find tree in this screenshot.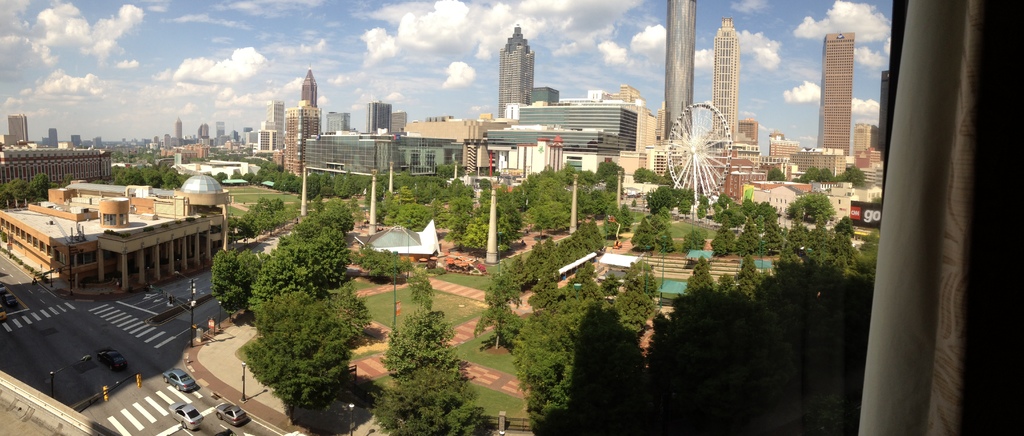
The bounding box for tree is detection(211, 248, 262, 317).
